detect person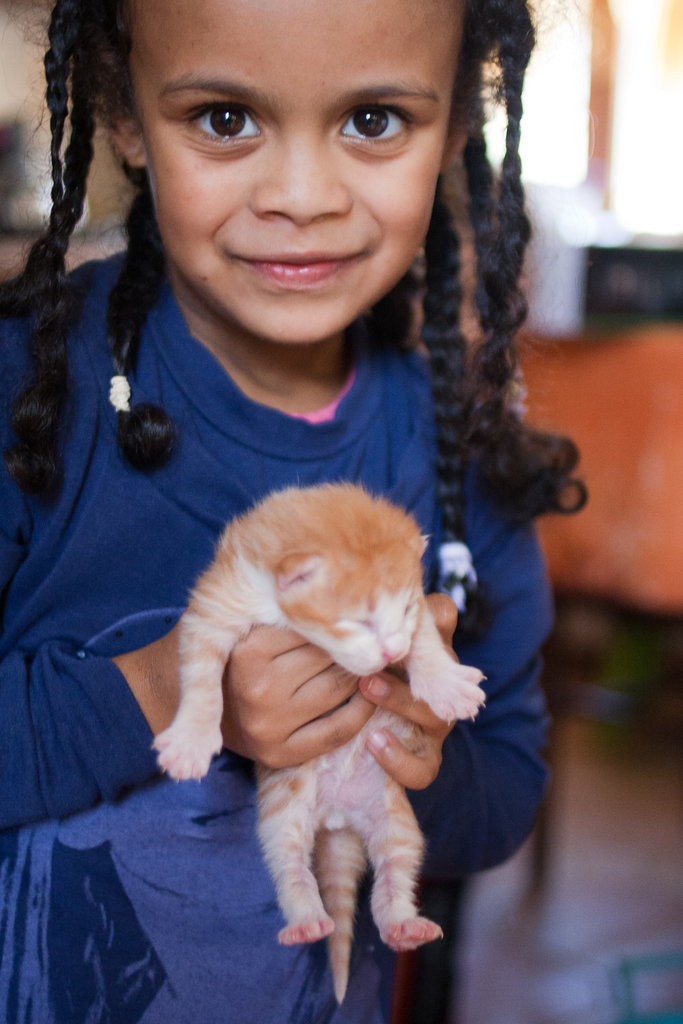
{"left": 0, "top": 0, "right": 595, "bottom": 1023}
